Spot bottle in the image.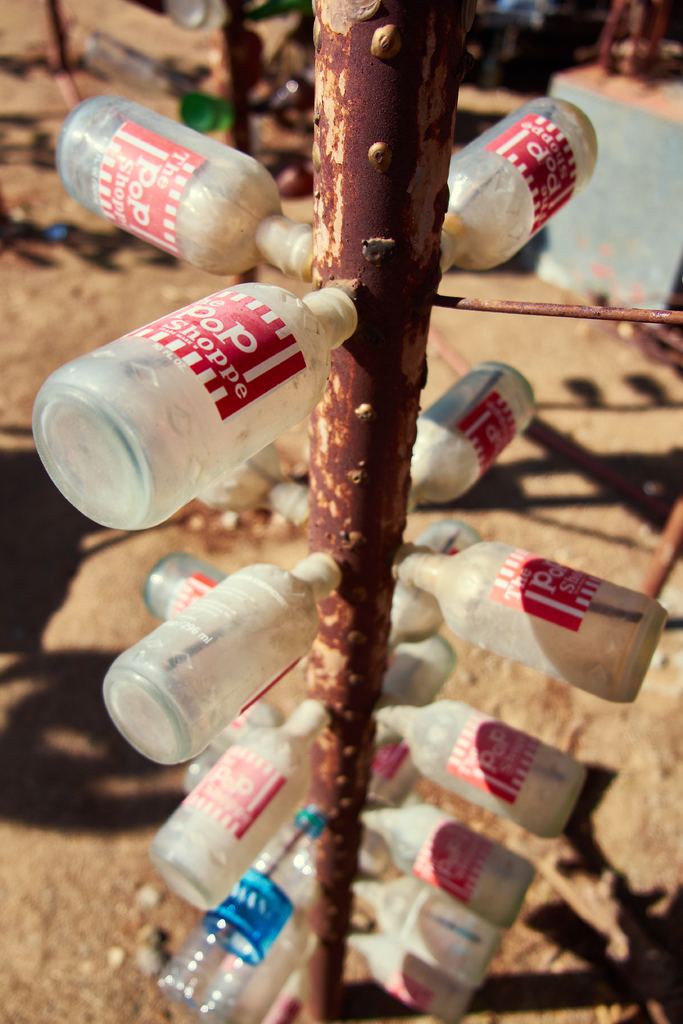
bottle found at box(95, 561, 347, 759).
